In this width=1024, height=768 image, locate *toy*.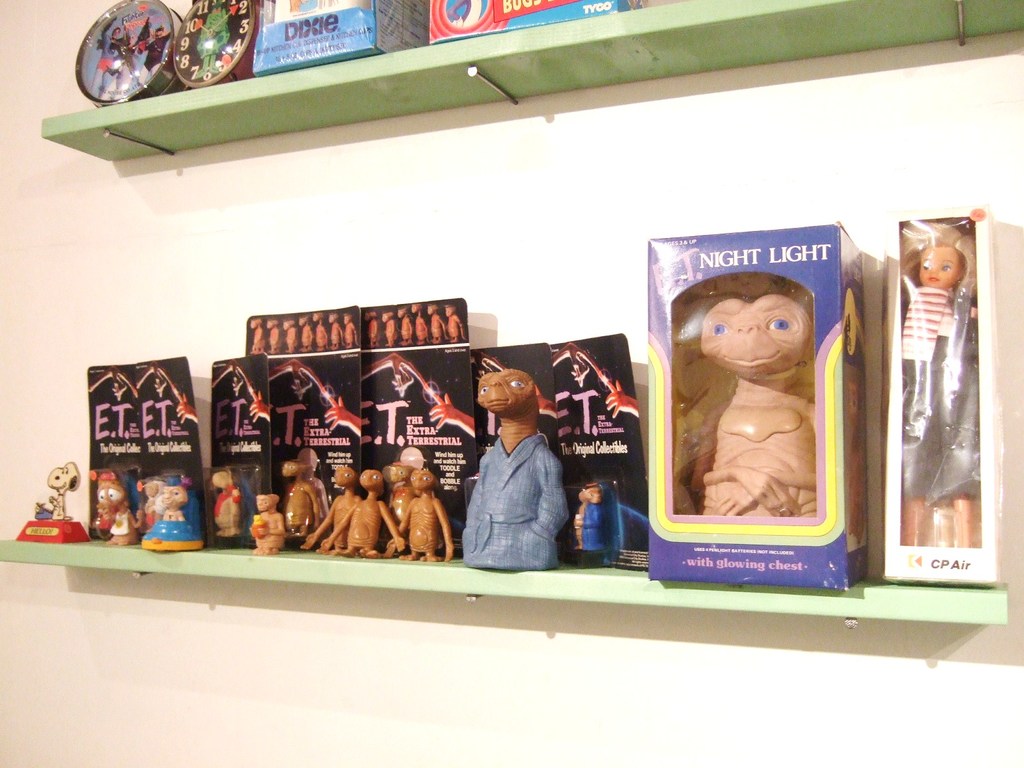
Bounding box: 318,472,406,559.
